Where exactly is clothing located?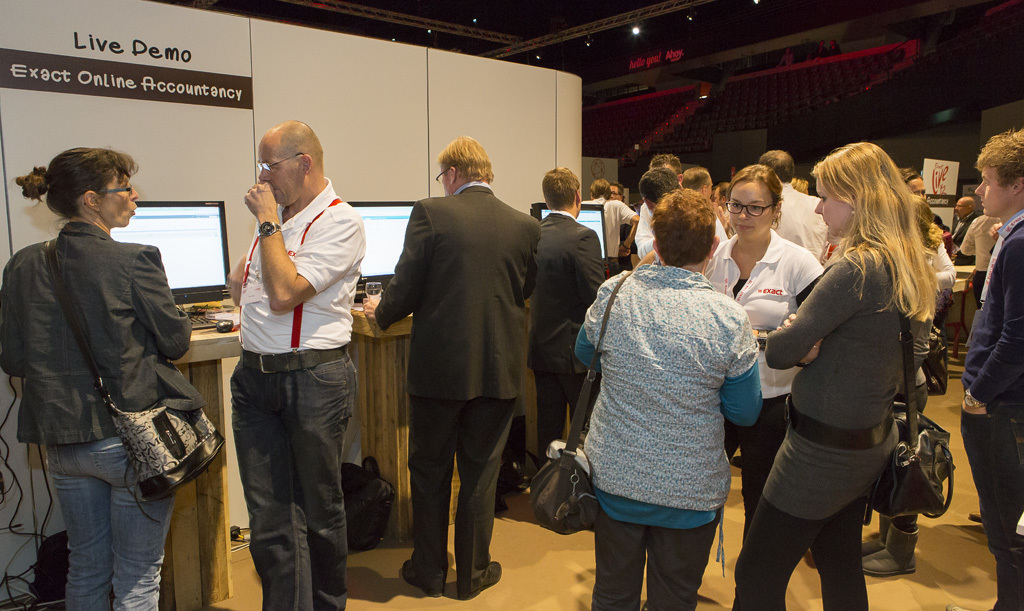
Its bounding box is [left=235, top=169, right=363, bottom=610].
